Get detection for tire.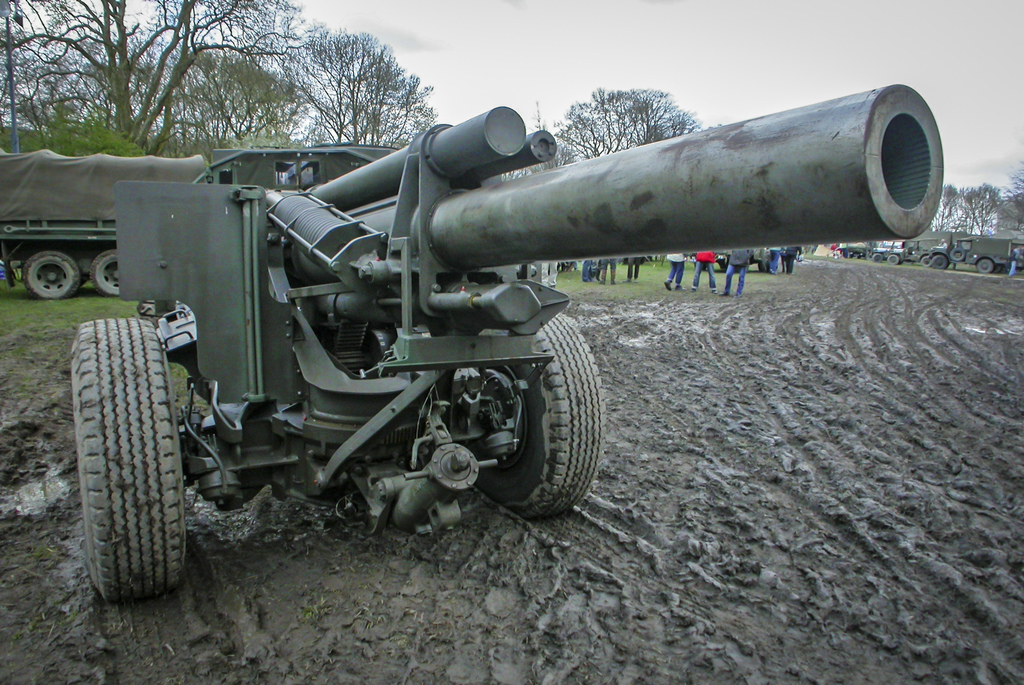
Detection: [875,252,883,262].
